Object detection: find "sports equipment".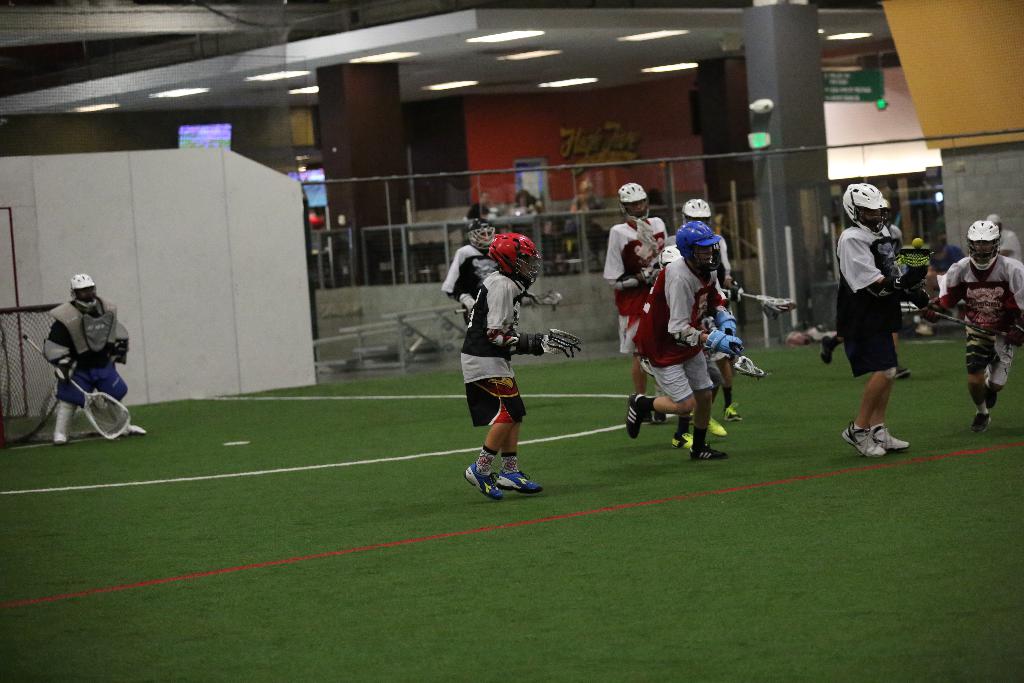
[543,329,580,358].
